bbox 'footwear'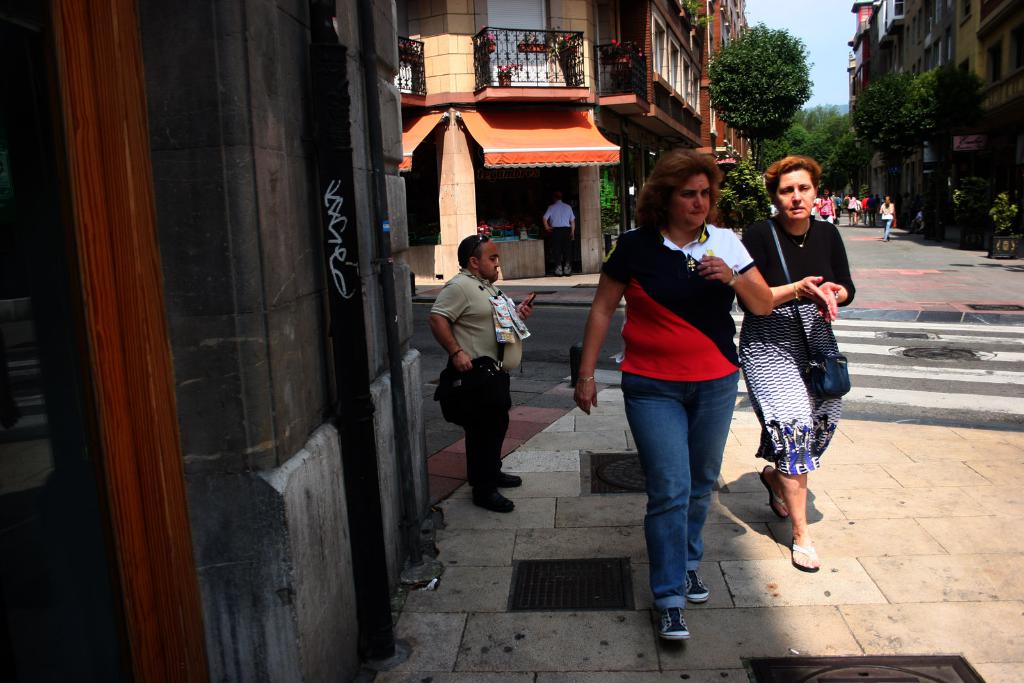
bbox(789, 522, 823, 577)
